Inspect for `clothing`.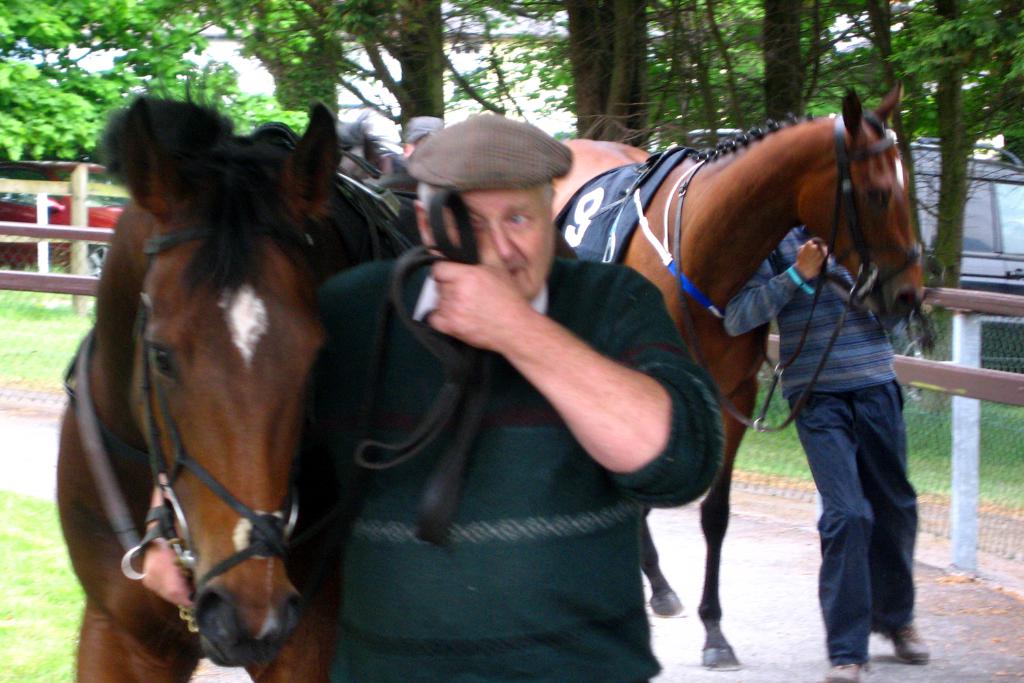
Inspection: <region>754, 215, 924, 671</region>.
